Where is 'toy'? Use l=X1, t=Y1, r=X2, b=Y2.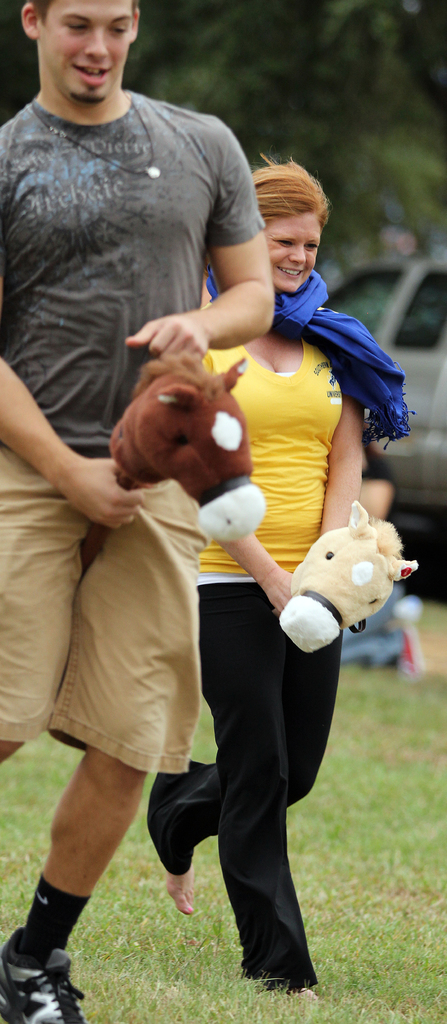
l=102, t=339, r=266, b=541.
